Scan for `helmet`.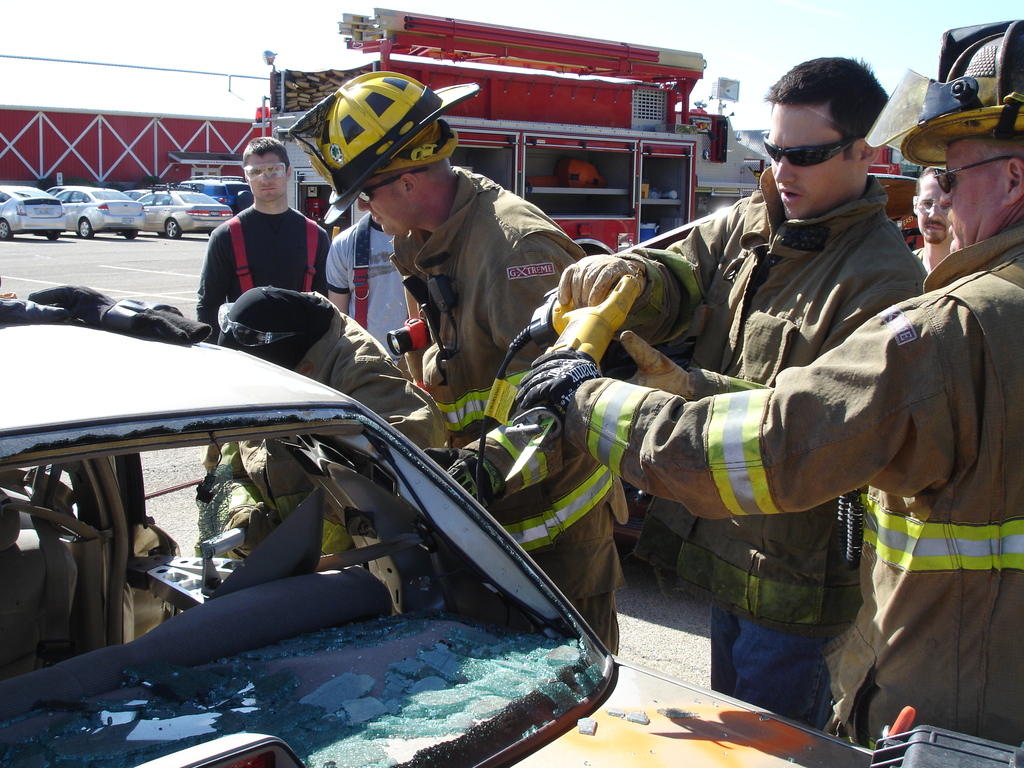
Scan result: pyautogui.locateOnScreen(292, 71, 455, 220).
